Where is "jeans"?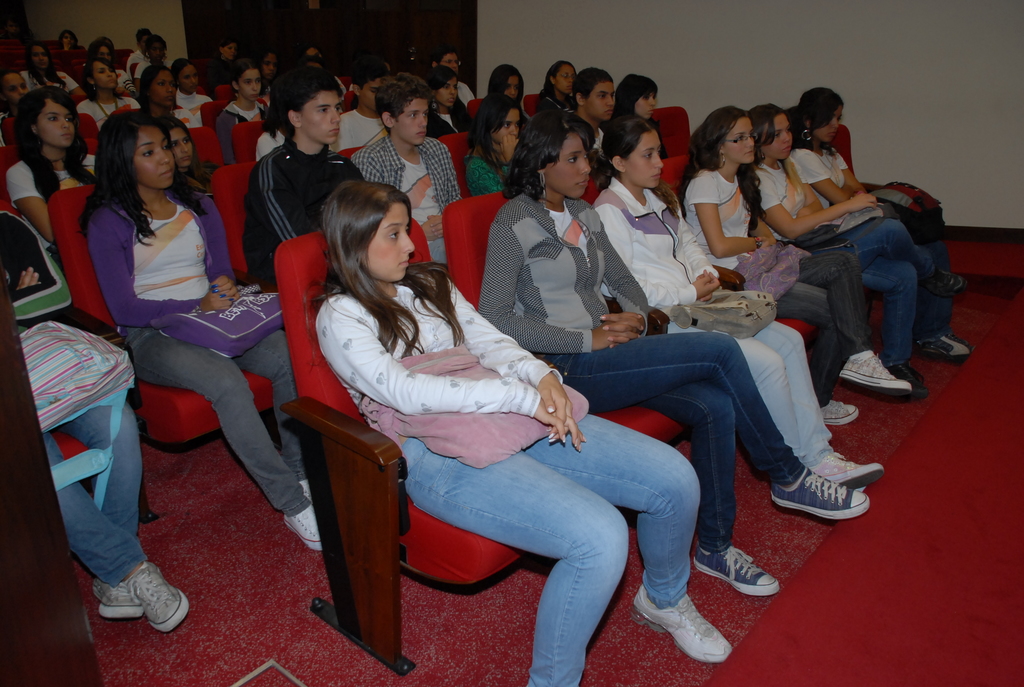
box=[669, 317, 831, 466].
